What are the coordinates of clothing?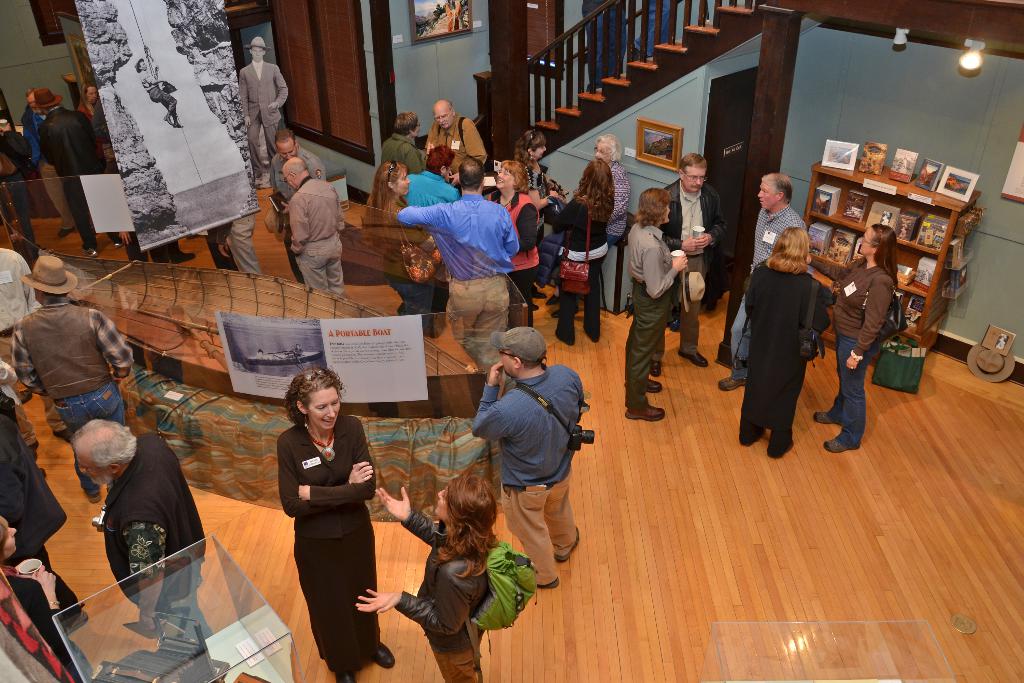
x1=236 y1=62 x2=291 y2=181.
